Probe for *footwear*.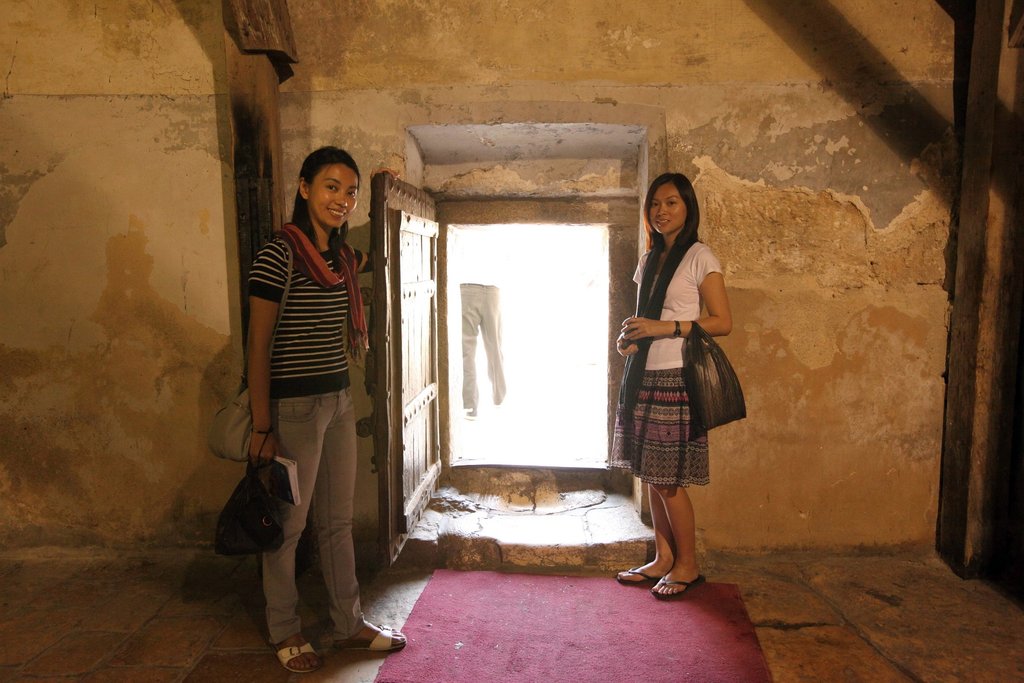
Probe result: (x1=275, y1=634, x2=321, y2=677).
